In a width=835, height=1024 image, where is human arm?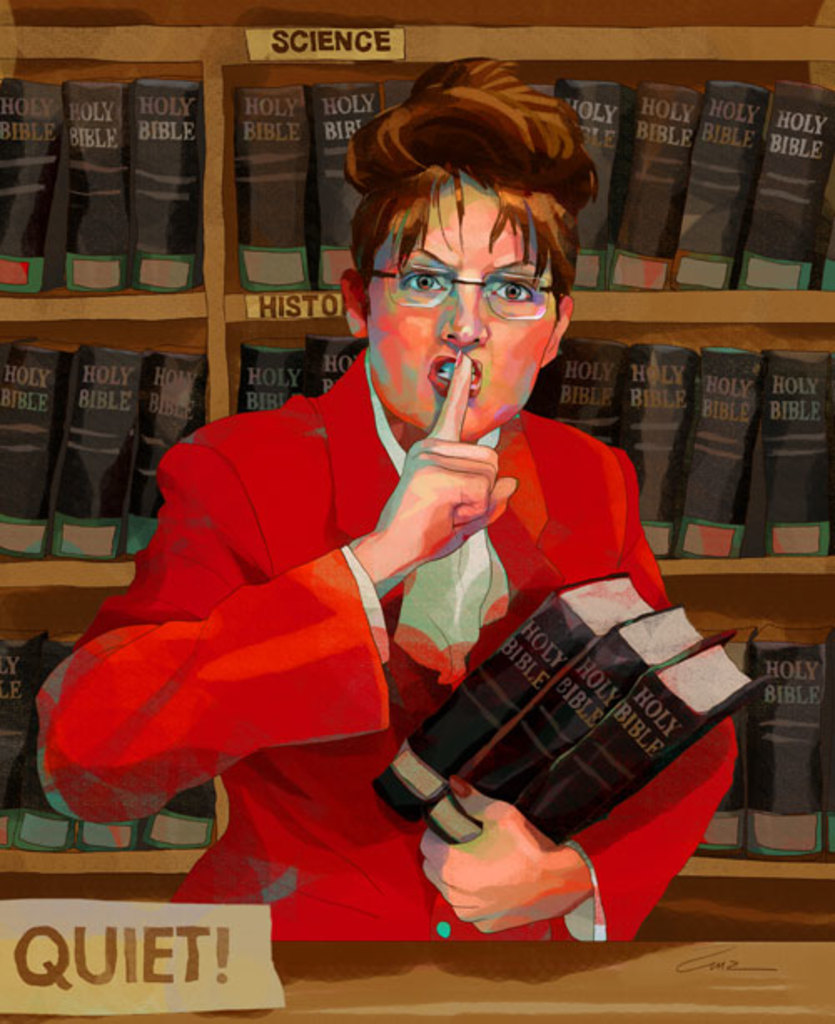
(416,446,741,940).
